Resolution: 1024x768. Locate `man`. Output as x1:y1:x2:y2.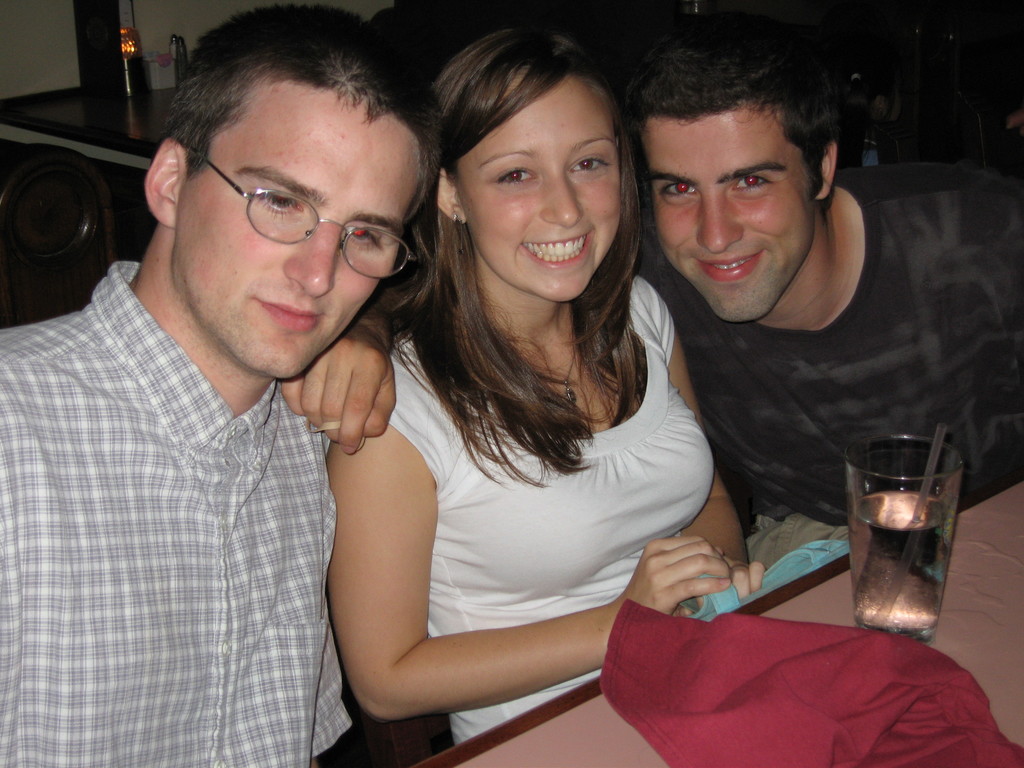
280:12:1023:573.
